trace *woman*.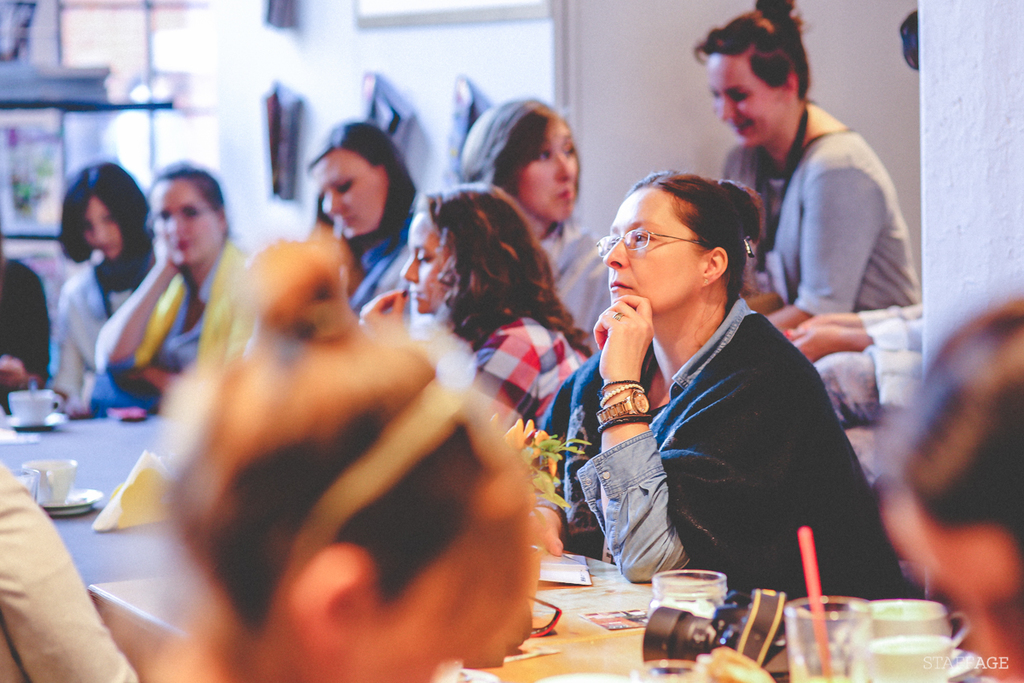
Traced to bbox=[91, 163, 252, 411].
